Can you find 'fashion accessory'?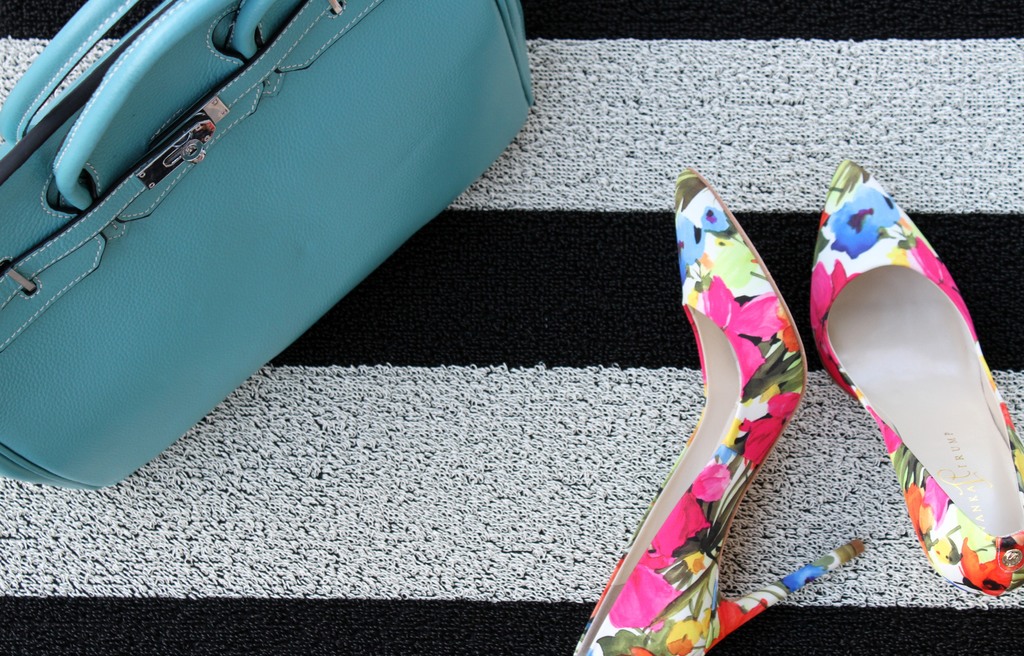
Yes, bounding box: 0:0:540:495.
